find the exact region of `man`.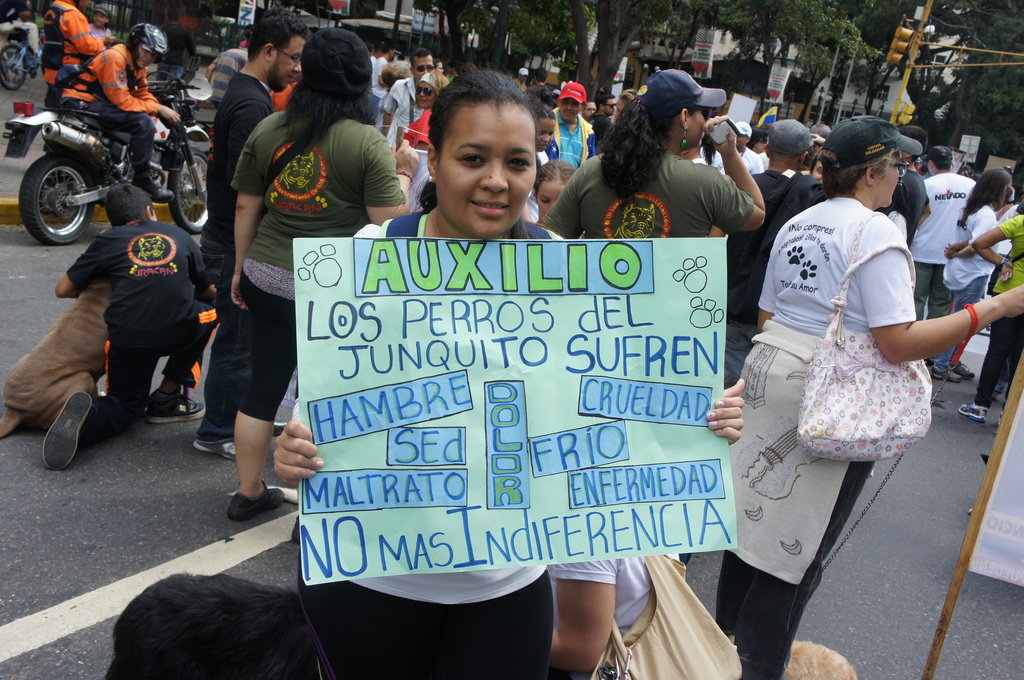
Exact region: <region>61, 20, 180, 204</region>.
